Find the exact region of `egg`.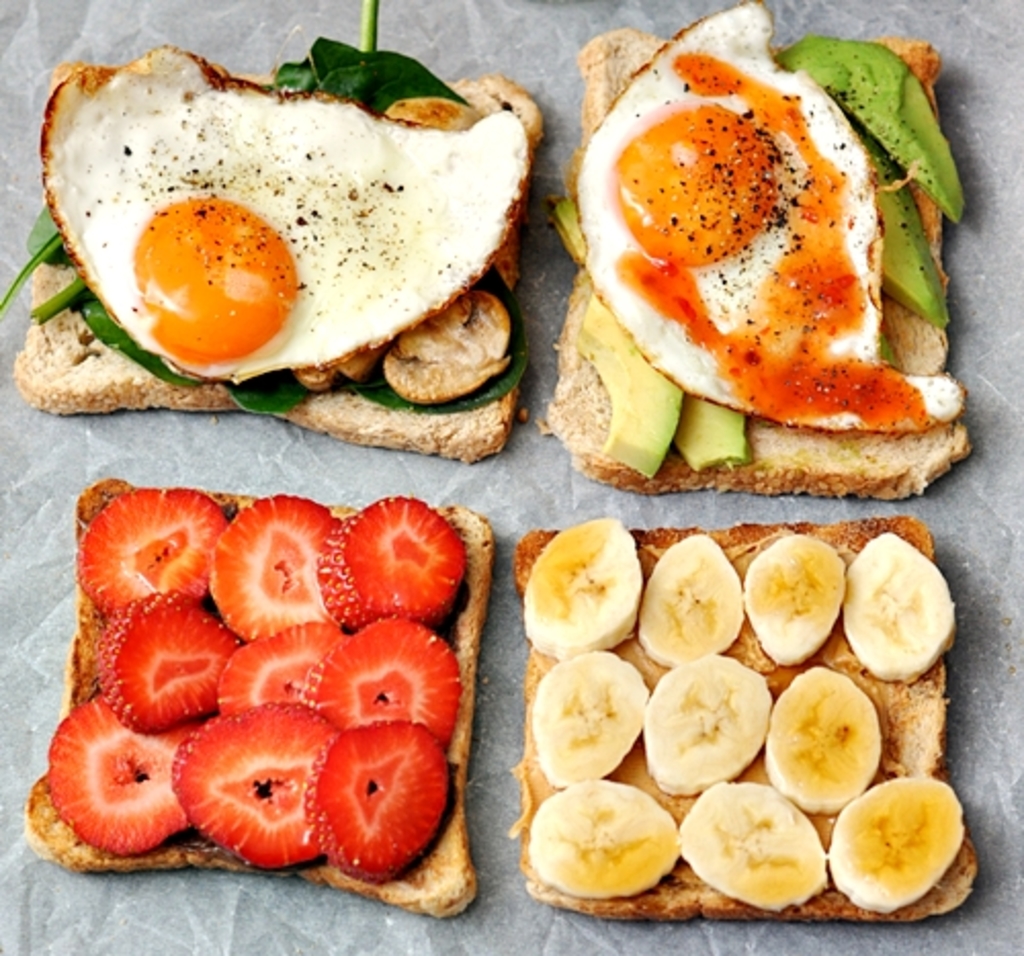
Exact region: region(569, 0, 967, 434).
